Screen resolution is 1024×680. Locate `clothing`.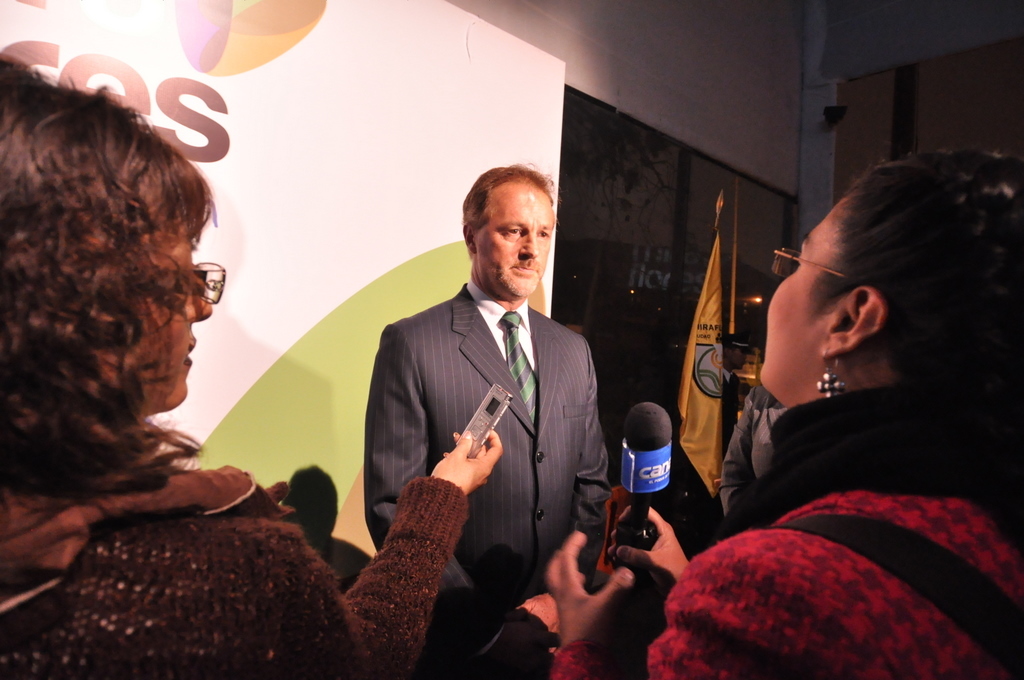
bbox=(717, 385, 790, 517).
